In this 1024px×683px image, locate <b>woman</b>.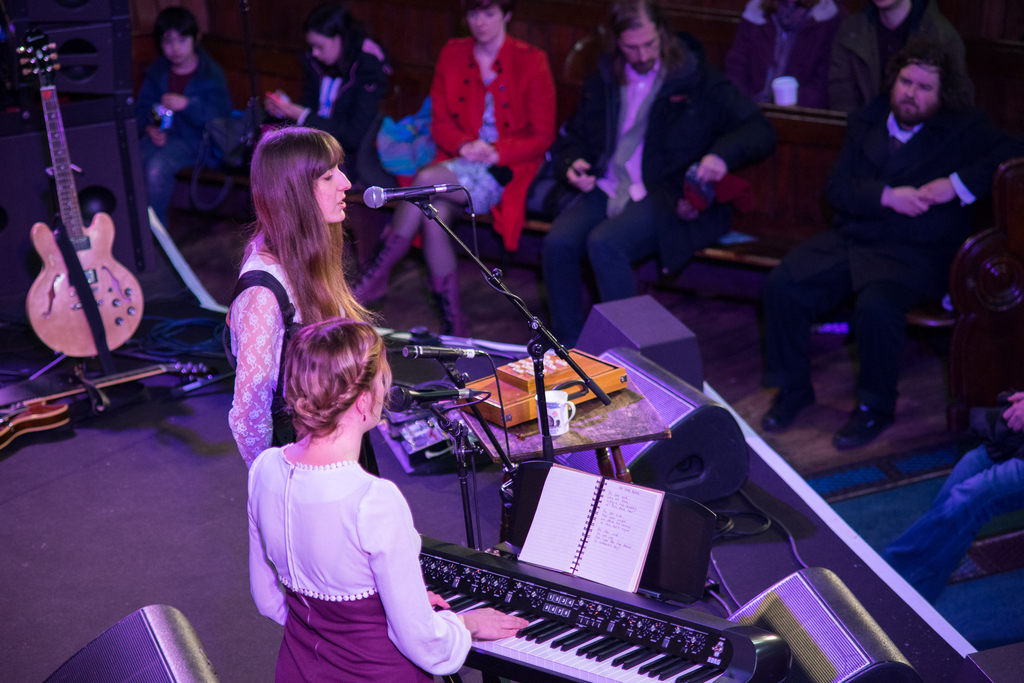
Bounding box: rect(262, 15, 394, 182).
